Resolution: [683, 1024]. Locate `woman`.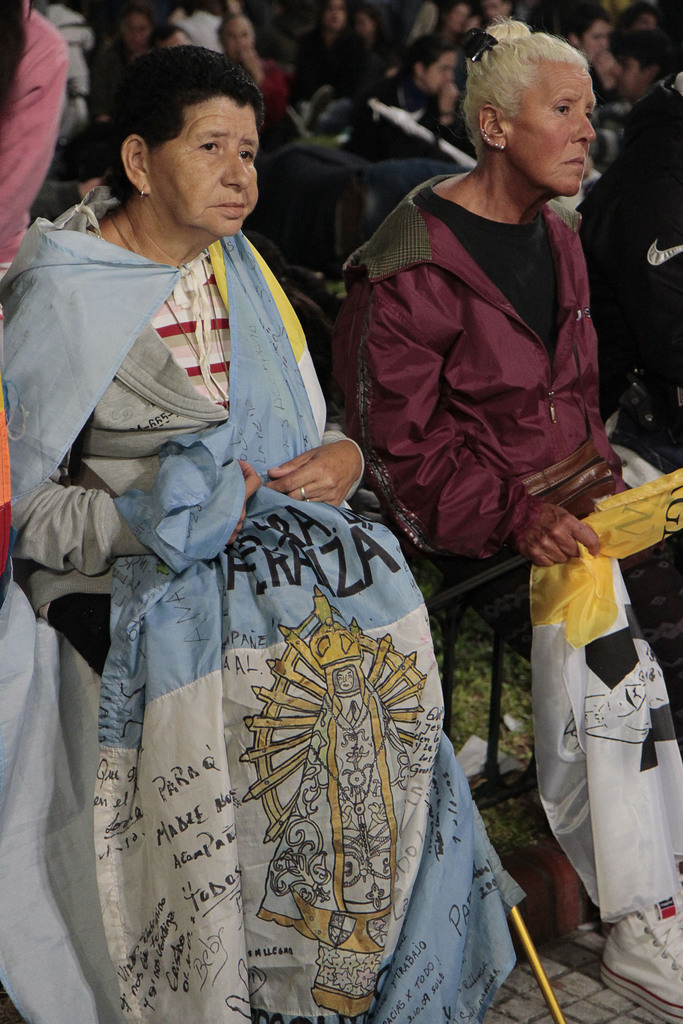
box(0, 0, 75, 255).
